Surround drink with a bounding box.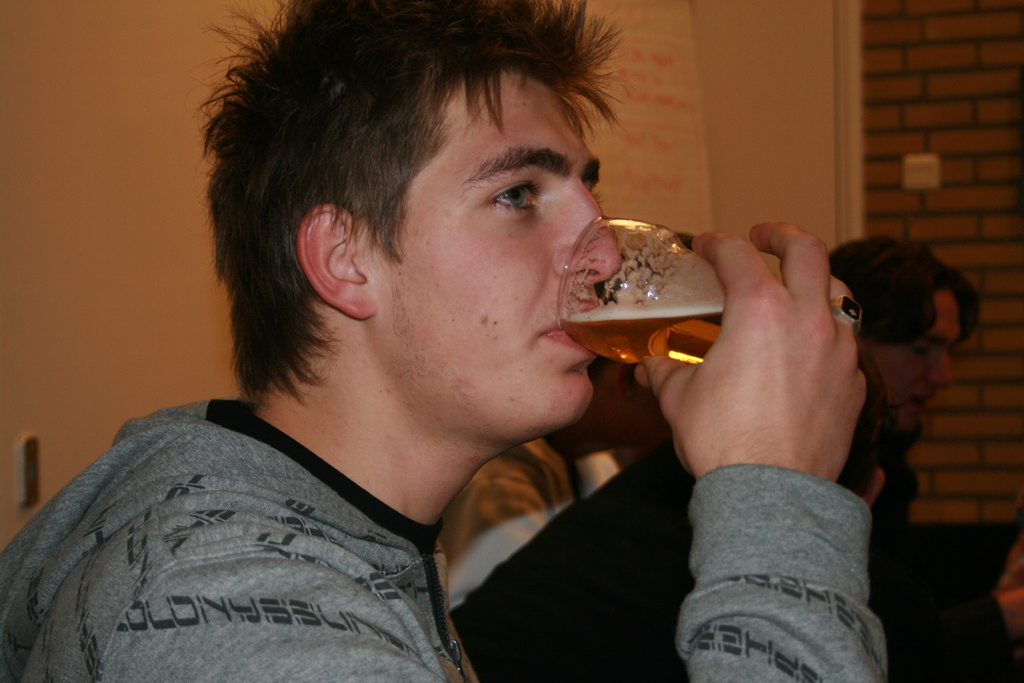
x1=584 y1=201 x2=735 y2=365.
